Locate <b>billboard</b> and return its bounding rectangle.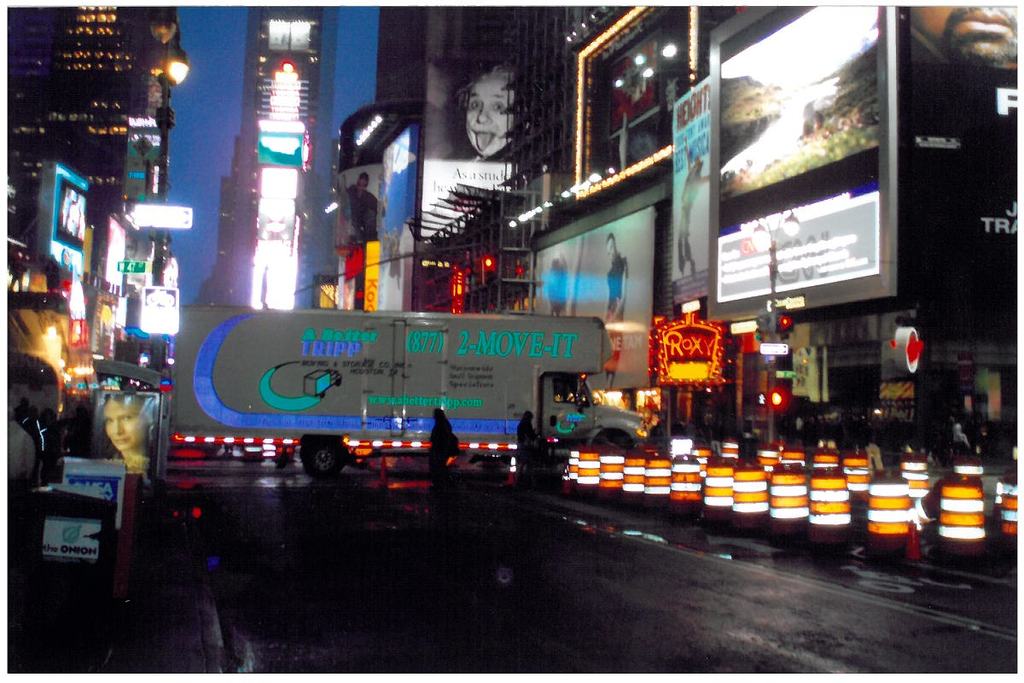
131:195:195:234.
